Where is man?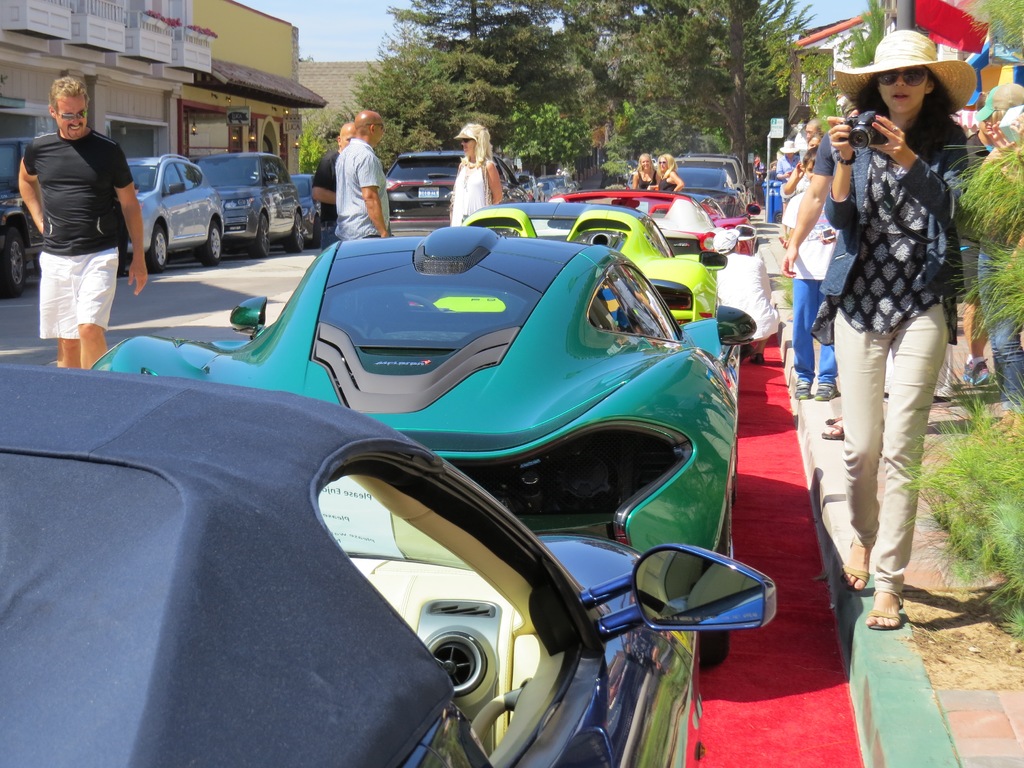
box(804, 119, 824, 140).
